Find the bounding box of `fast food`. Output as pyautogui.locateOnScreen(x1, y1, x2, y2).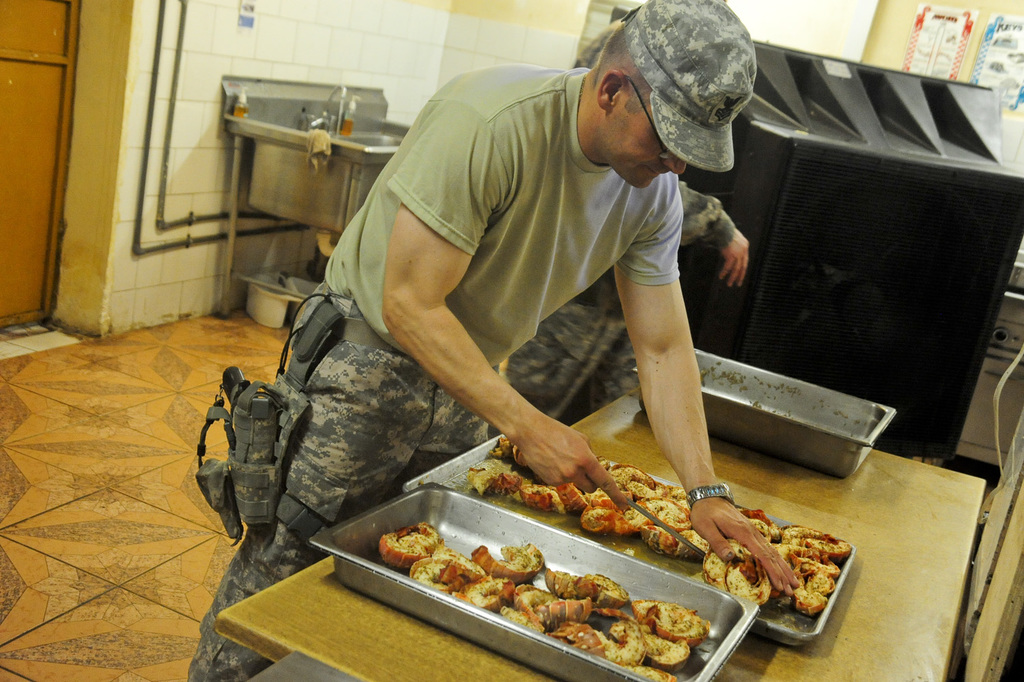
pyautogui.locateOnScreen(511, 588, 601, 634).
